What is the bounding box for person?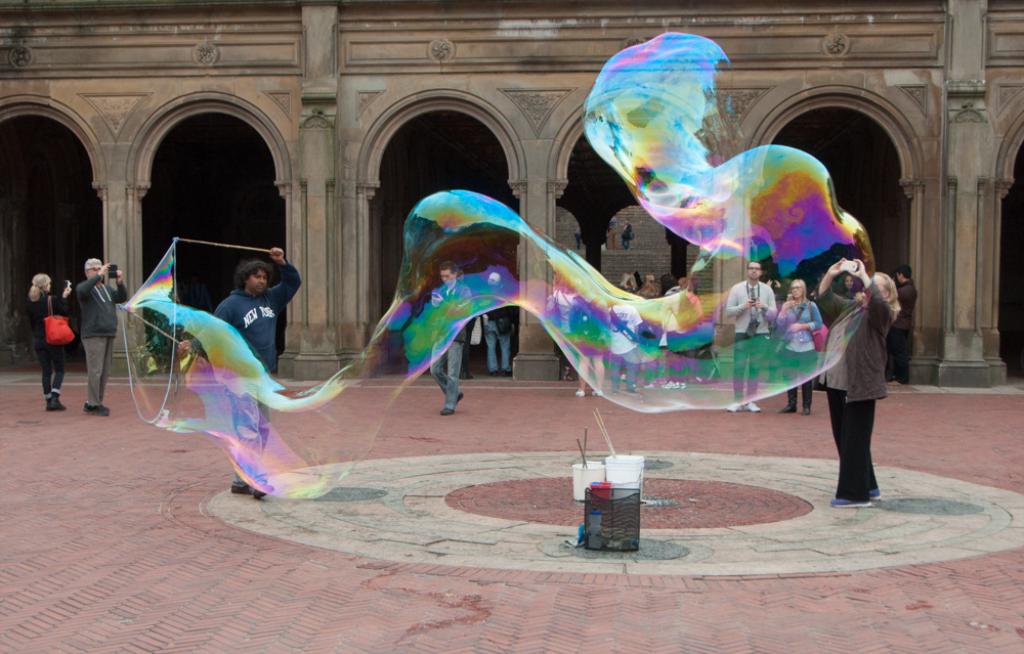
locate(778, 279, 823, 413).
